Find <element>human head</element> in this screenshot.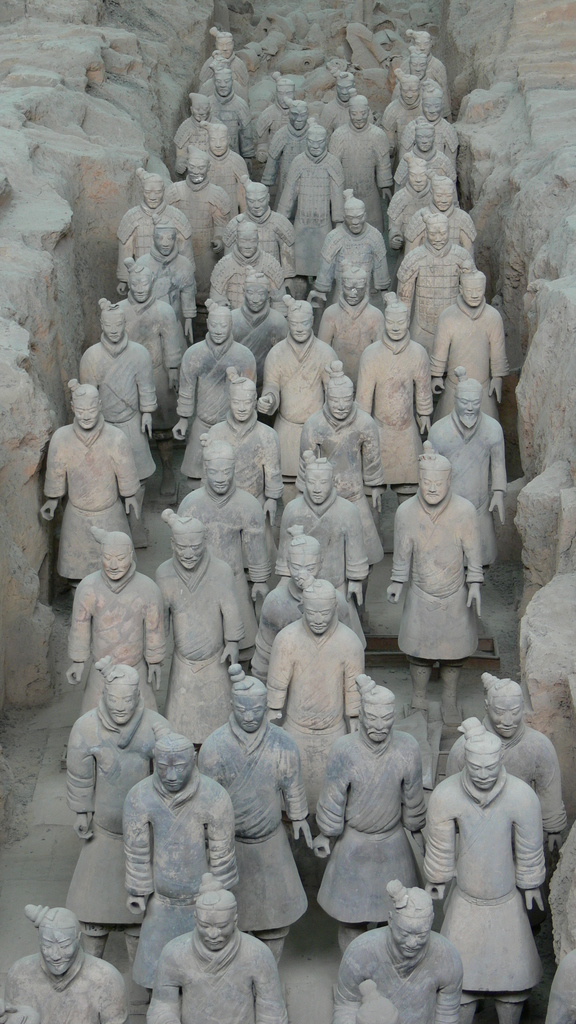
The bounding box for <element>human head</element> is 291 102 312 131.
